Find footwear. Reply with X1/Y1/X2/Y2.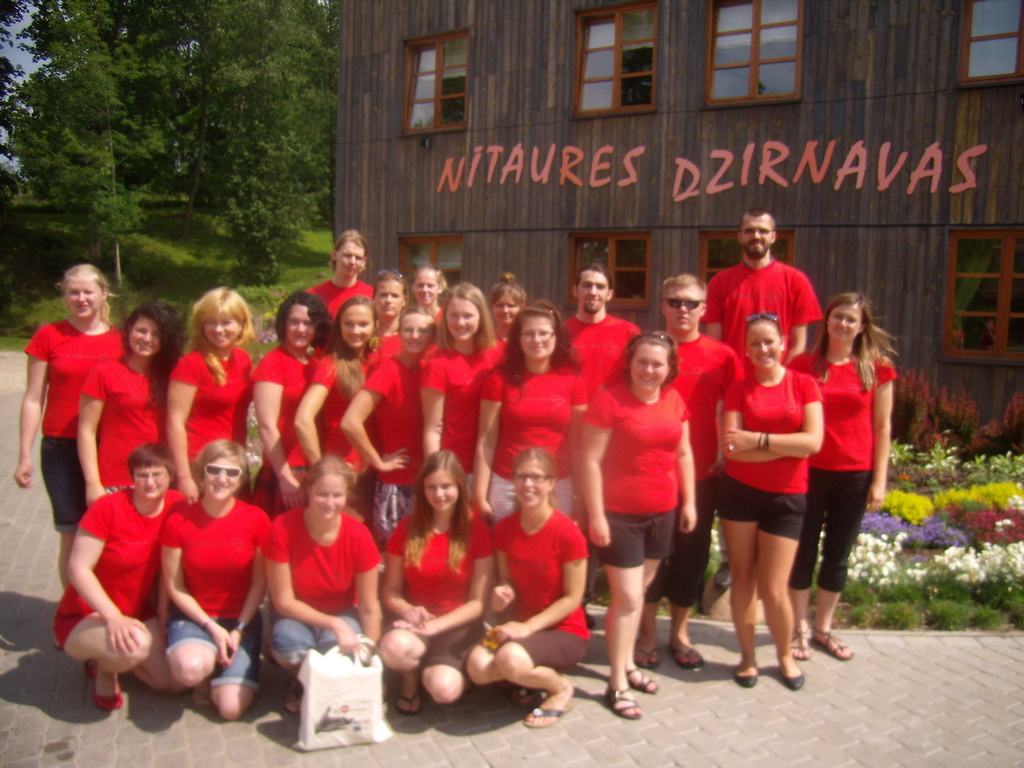
281/679/301/721.
